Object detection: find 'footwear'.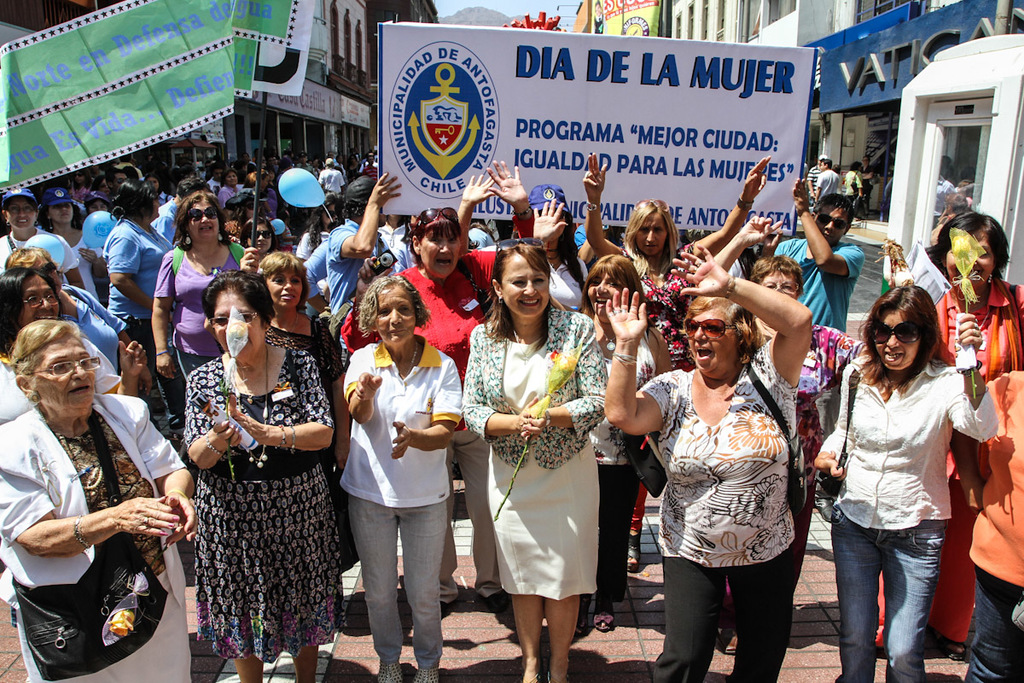
locate(377, 662, 401, 682).
